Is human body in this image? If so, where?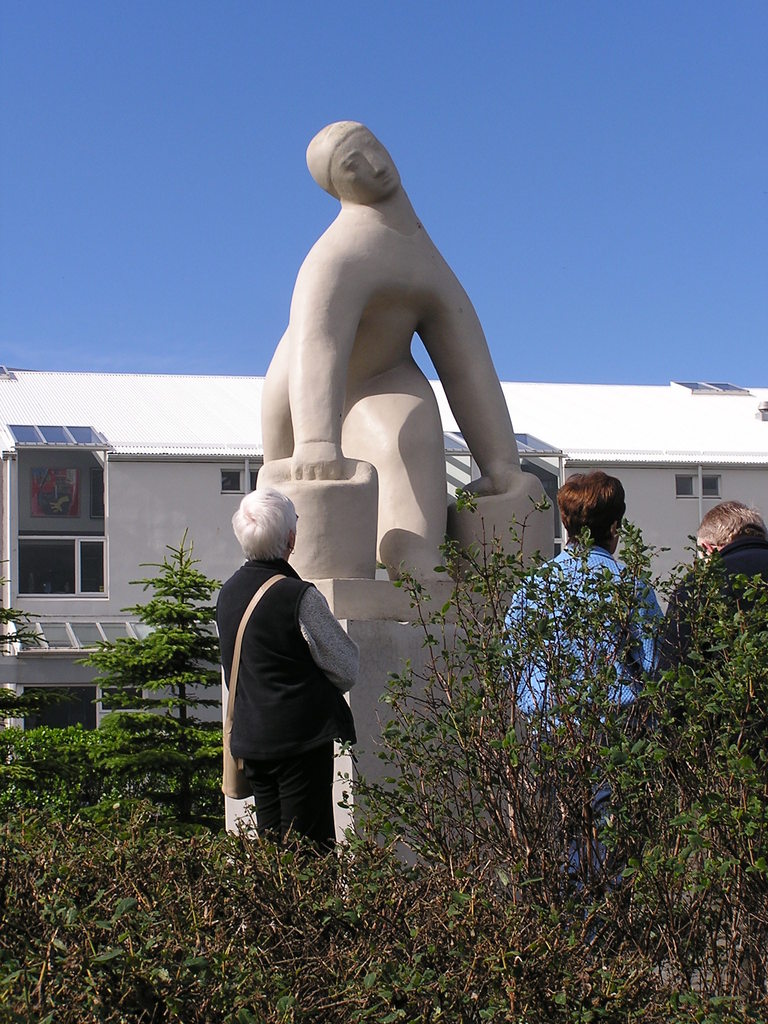
Yes, at bbox(496, 540, 668, 886).
